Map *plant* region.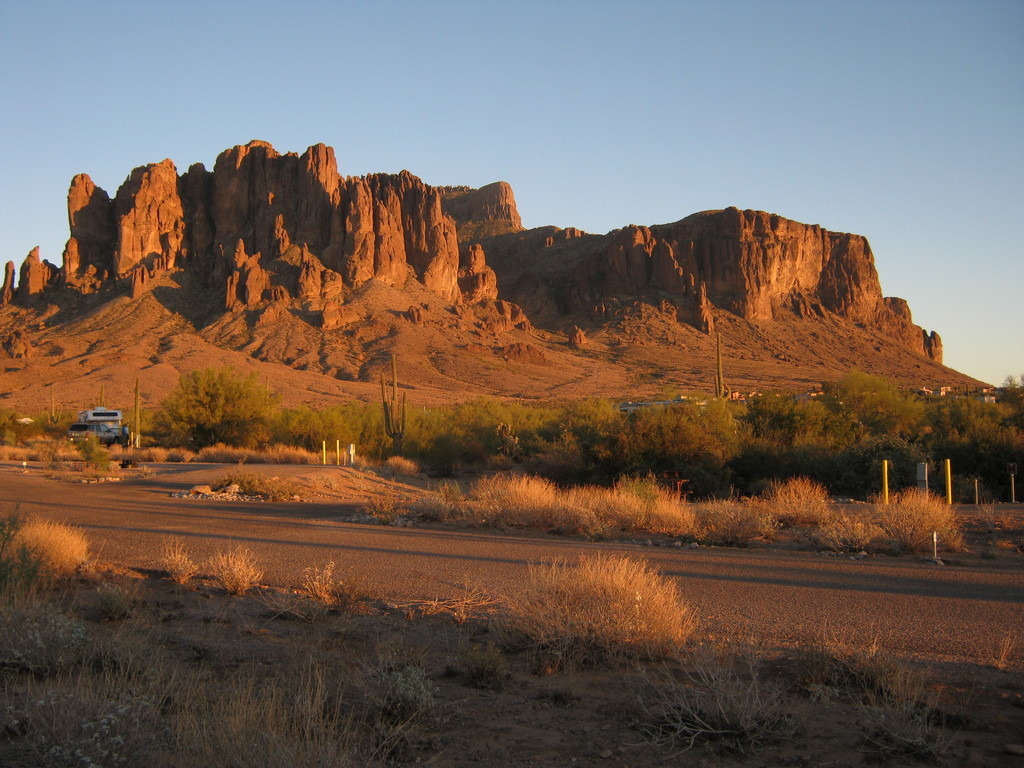
Mapped to pyautogui.locateOnScreen(0, 398, 54, 436).
